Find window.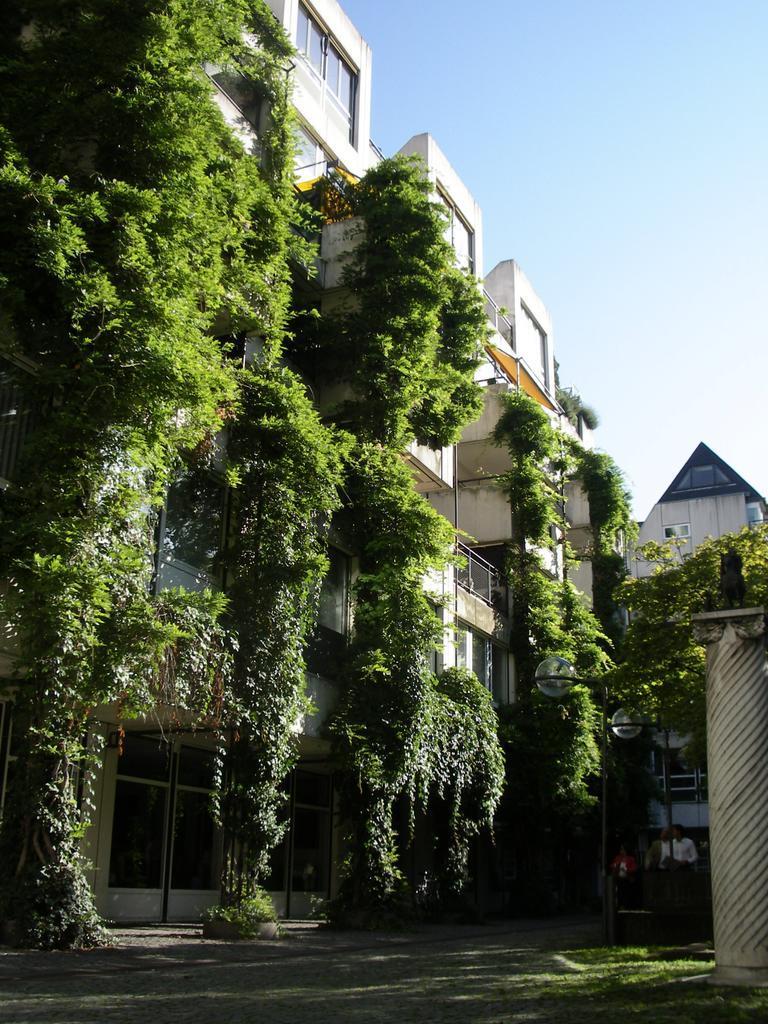
crop(424, 184, 468, 281).
